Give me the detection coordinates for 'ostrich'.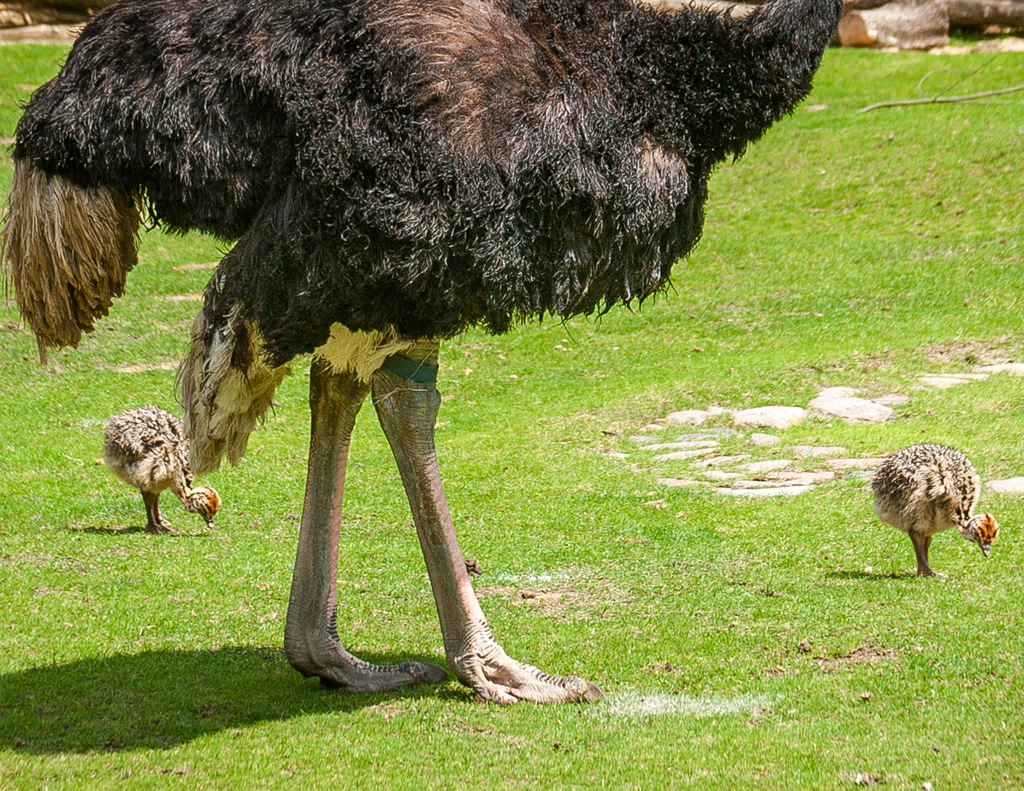
(left=870, top=437, right=996, bottom=581).
